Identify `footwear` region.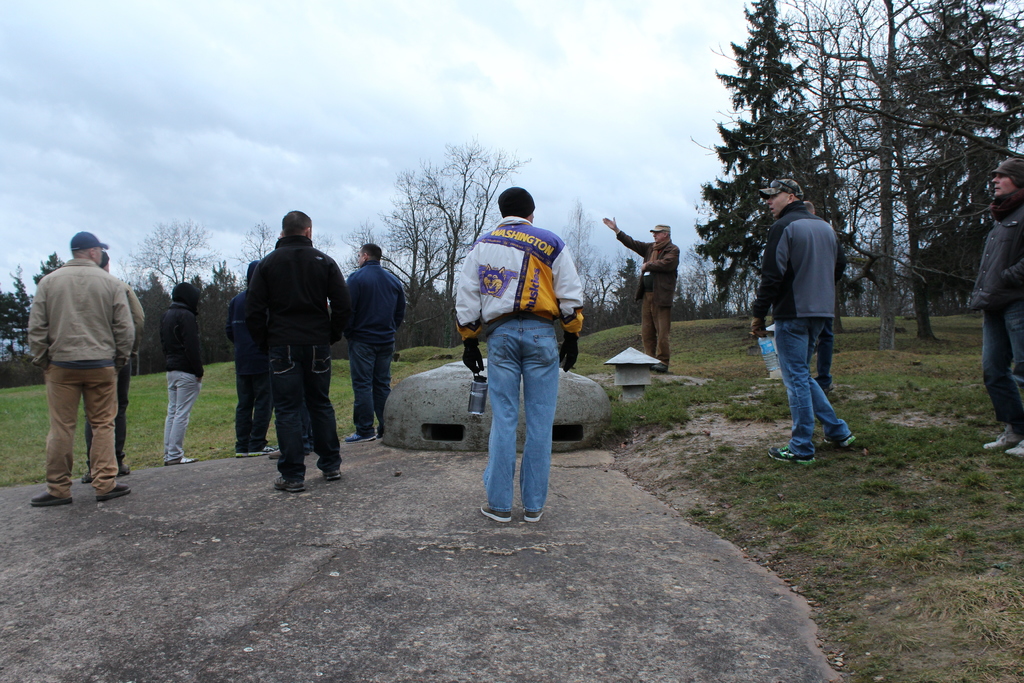
Region: left=346, top=429, right=376, bottom=444.
